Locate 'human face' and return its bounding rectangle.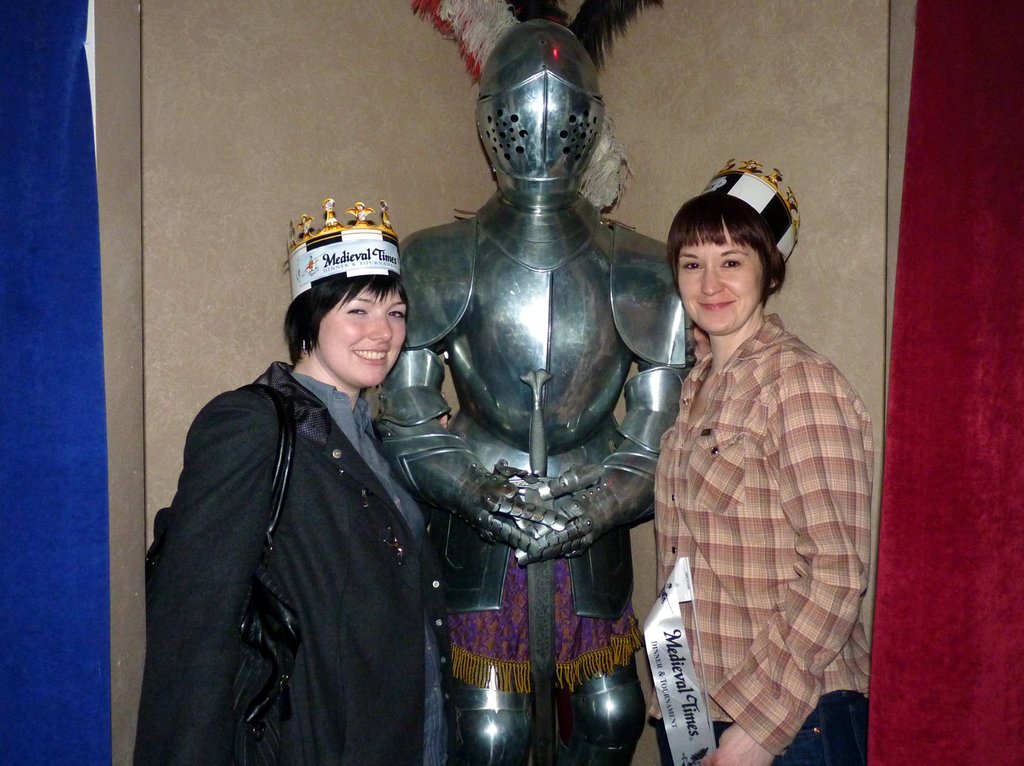
(318, 289, 409, 388).
